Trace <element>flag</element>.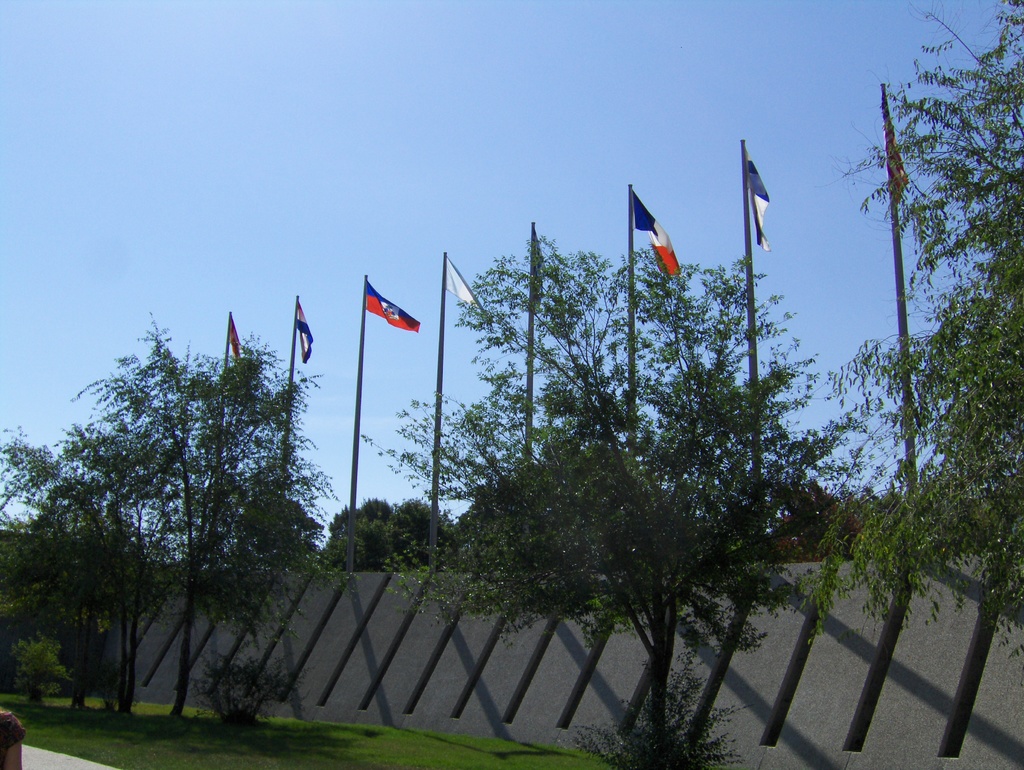
Traced to bbox=[634, 193, 682, 273].
